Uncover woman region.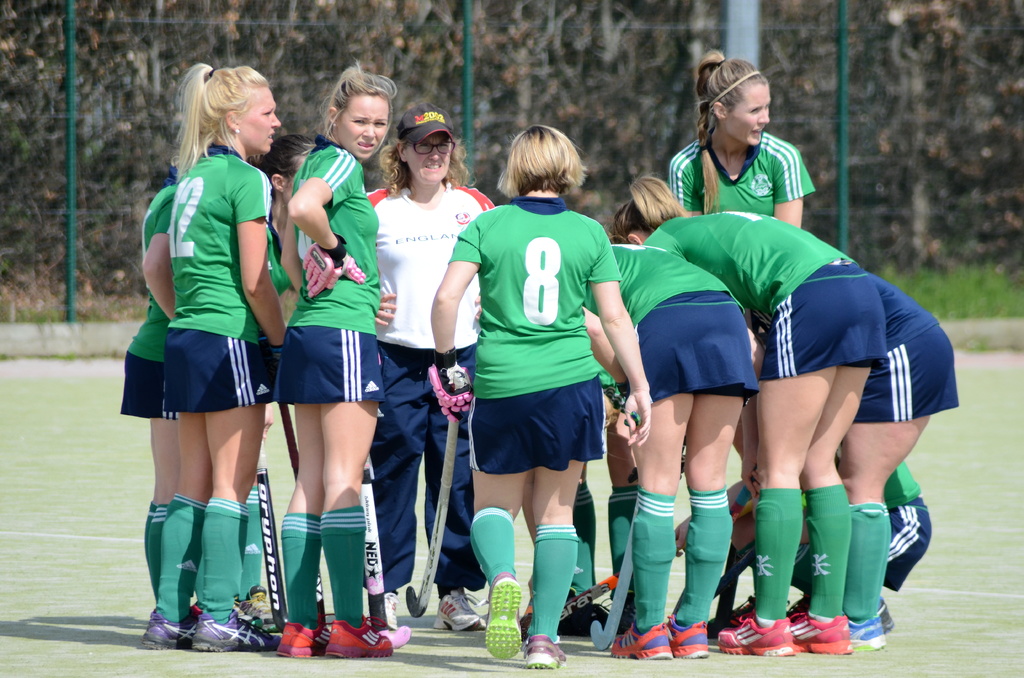
Uncovered: 362:97:495:629.
